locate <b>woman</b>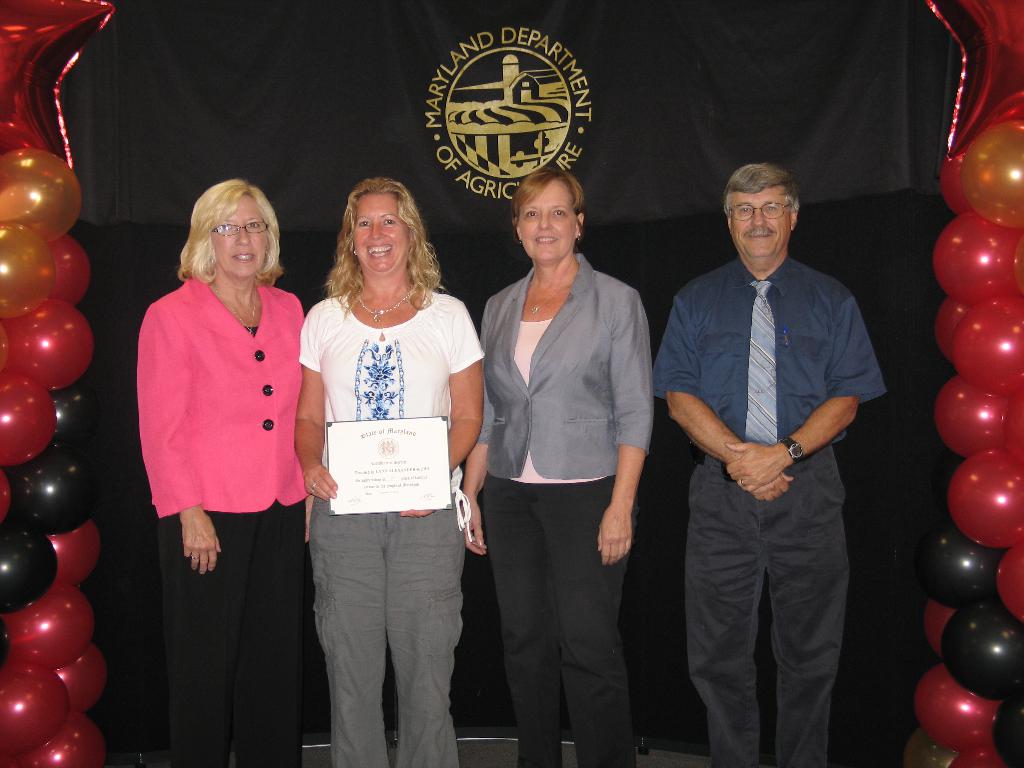
select_region(294, 177, 486, 767)
